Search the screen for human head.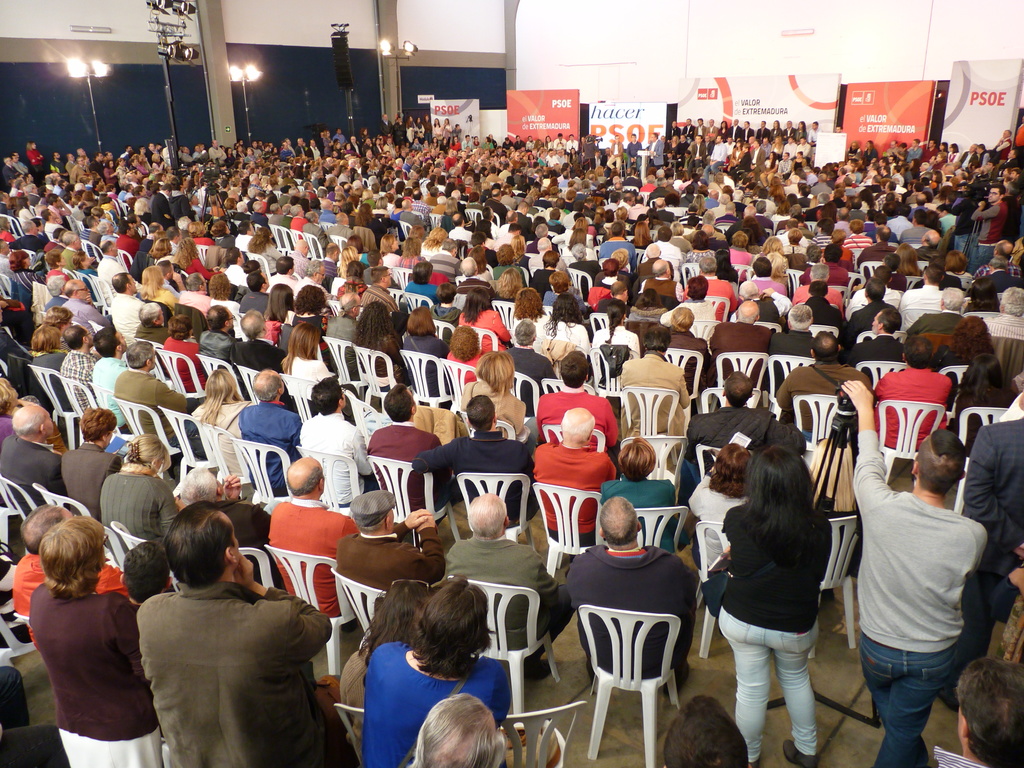
Found at pyautogui.locateOnScreen(923, 266, 941, 284).
